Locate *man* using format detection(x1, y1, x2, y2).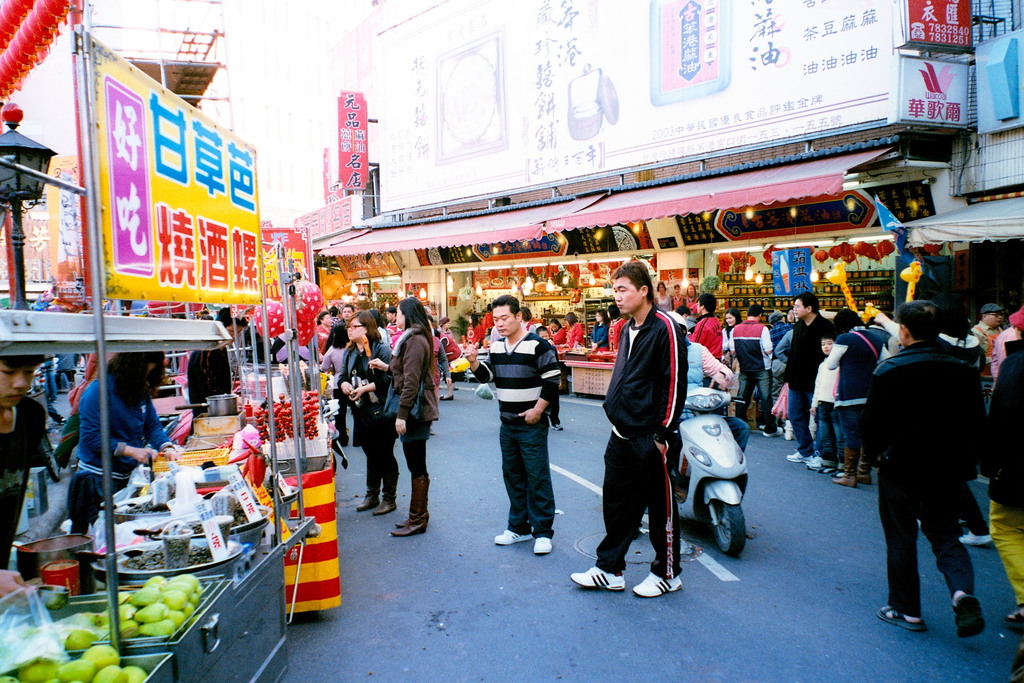
detection(685, 292, 724, 386).
